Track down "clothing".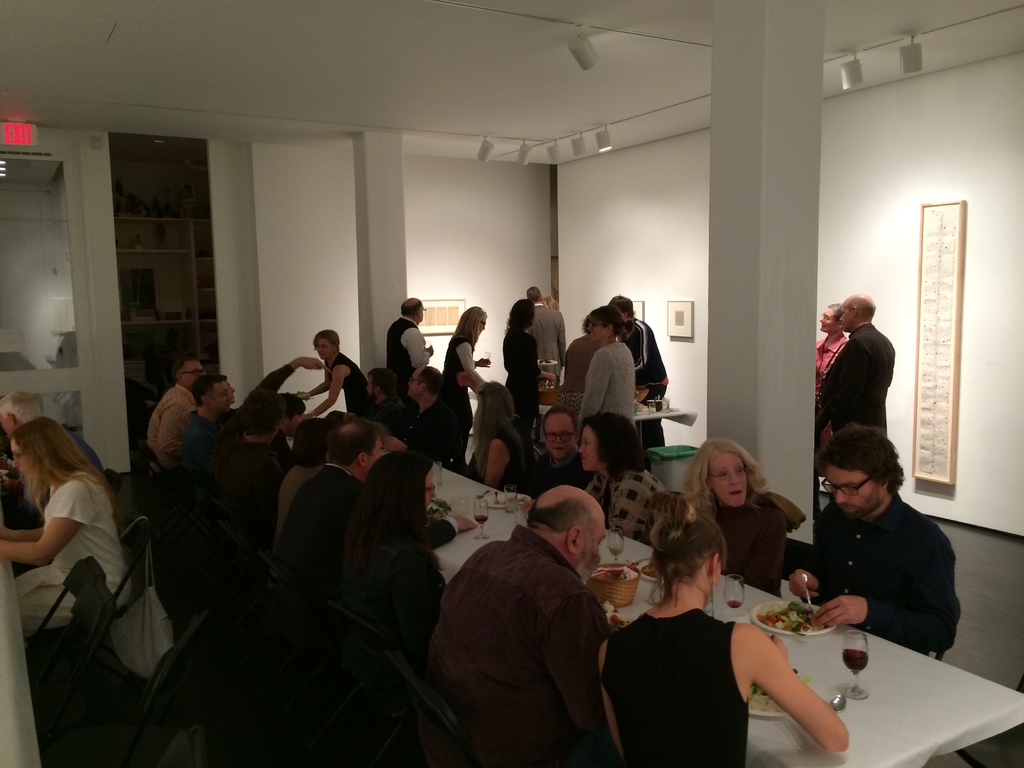
Tracked to x1=181, y1=368, x2=296, y2=484.
